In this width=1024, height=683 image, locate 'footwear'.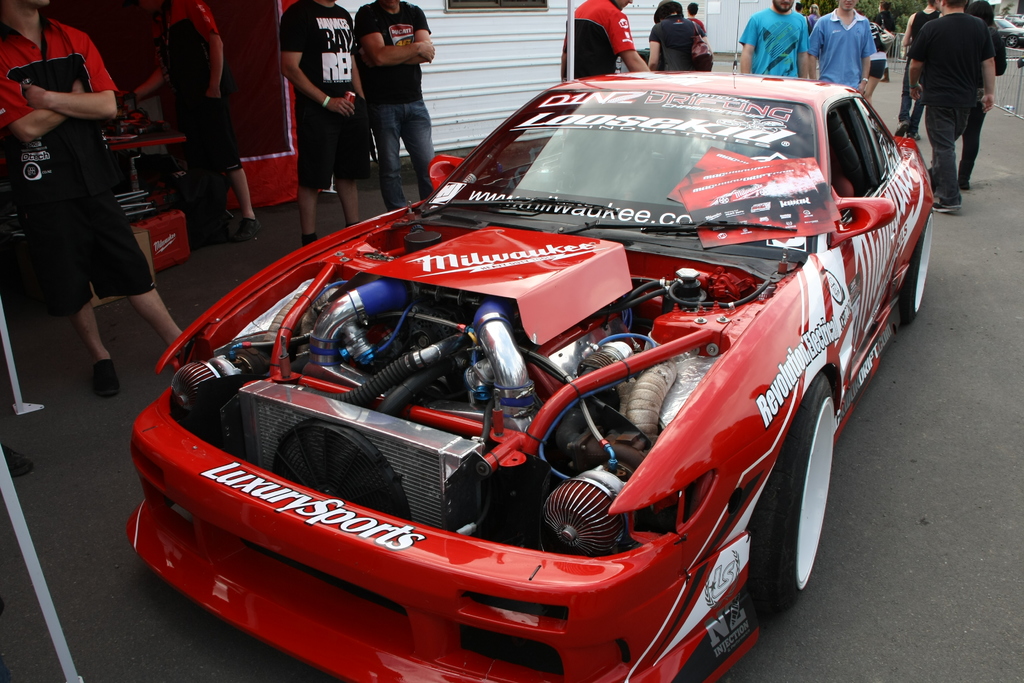
Bounding box: crop(231, 218, 267, 244).
